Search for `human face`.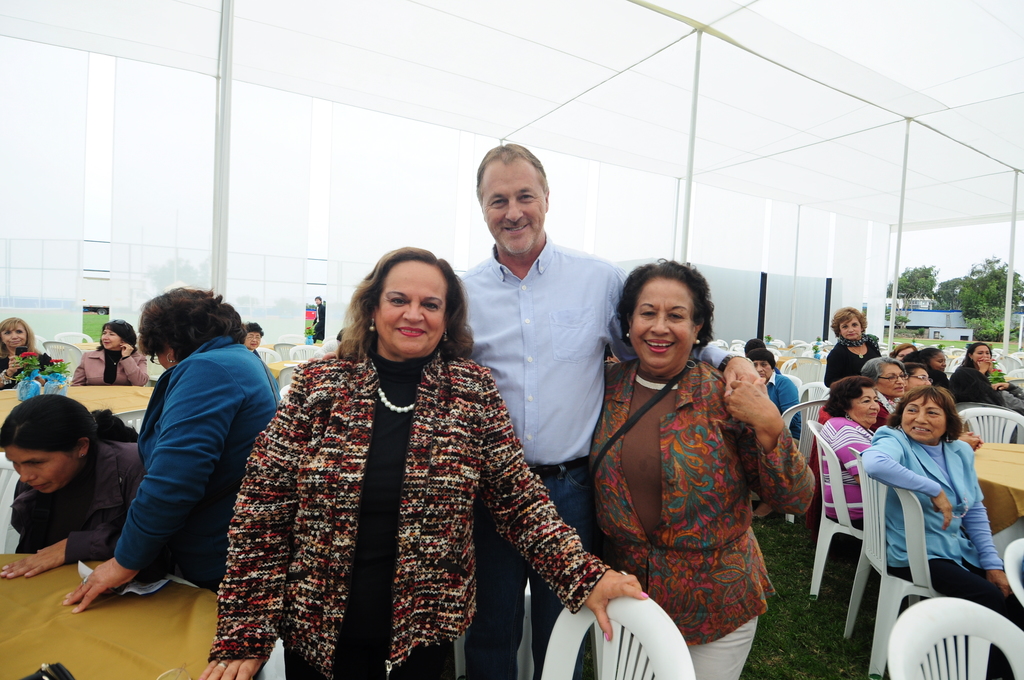
Found at l=376, t=259, r=445, b=359.
